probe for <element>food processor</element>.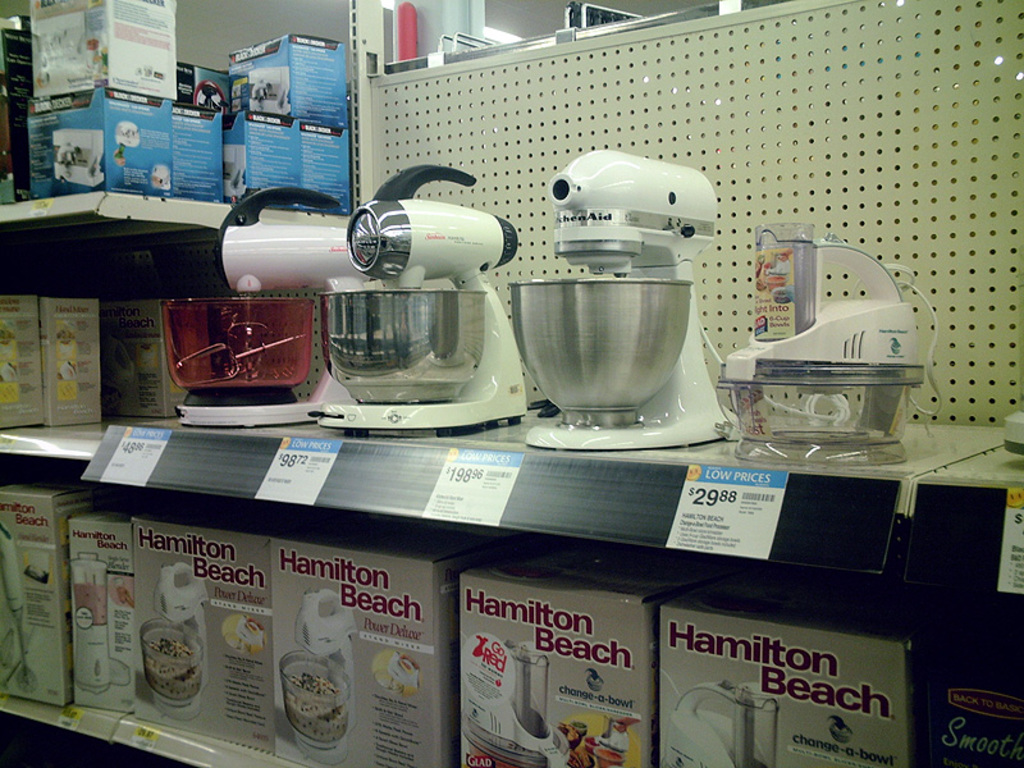
Probe result: 507/142/736/454.
